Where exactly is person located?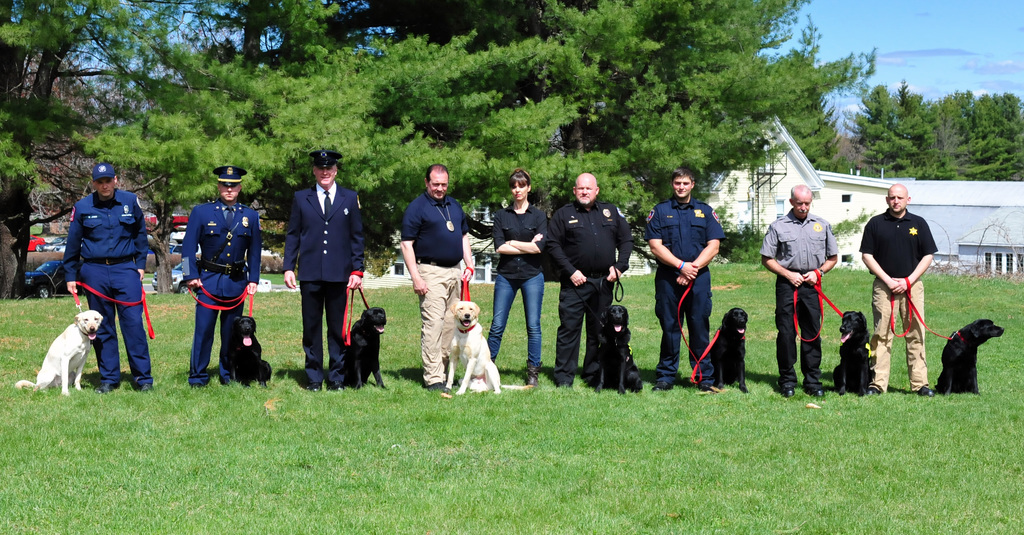
Its bounding box is (61, 163, 152, 394).
